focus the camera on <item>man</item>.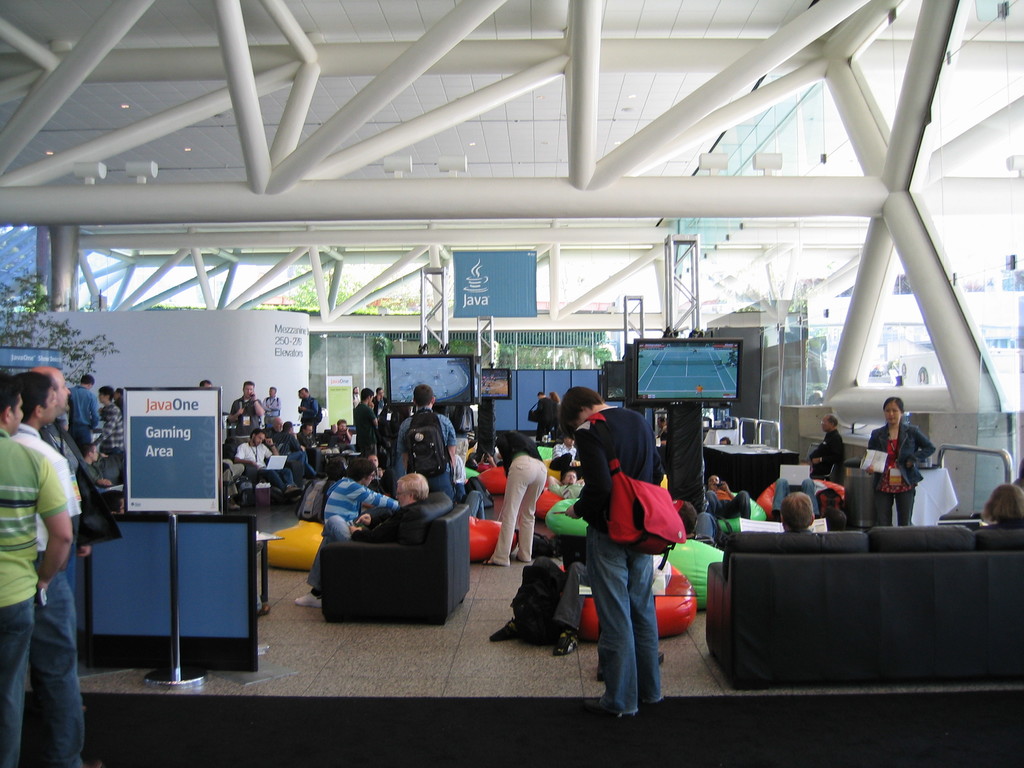
Focus region: bbox=(234, 429, 280, 502).
